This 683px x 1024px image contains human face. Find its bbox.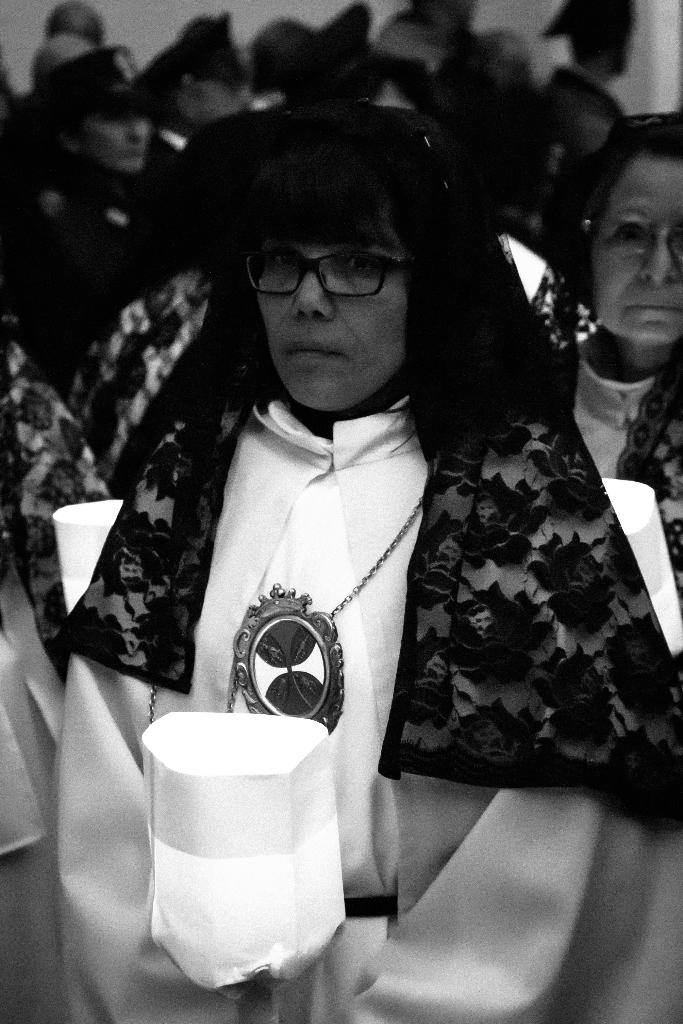
BBox(590, 166, 682, 342).
